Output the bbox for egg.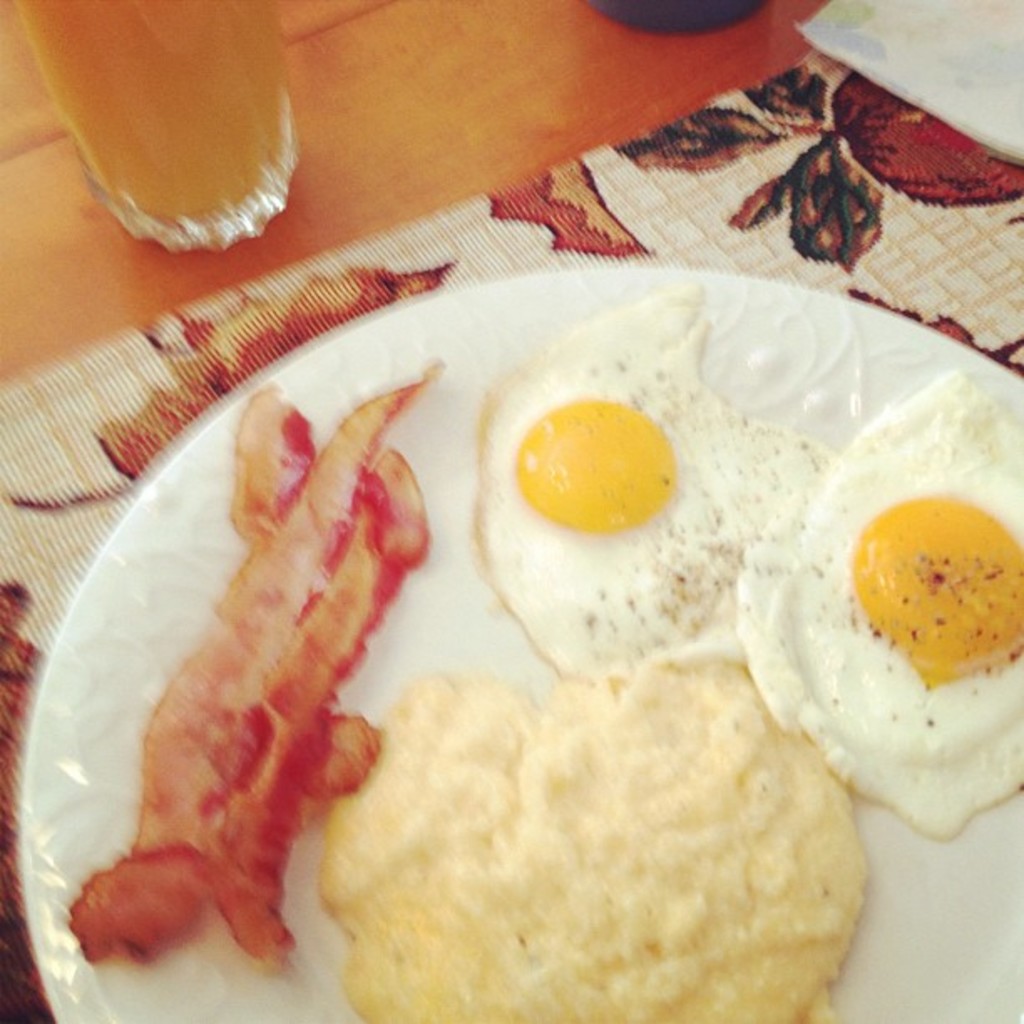
[730, 358, 1022, 835].
